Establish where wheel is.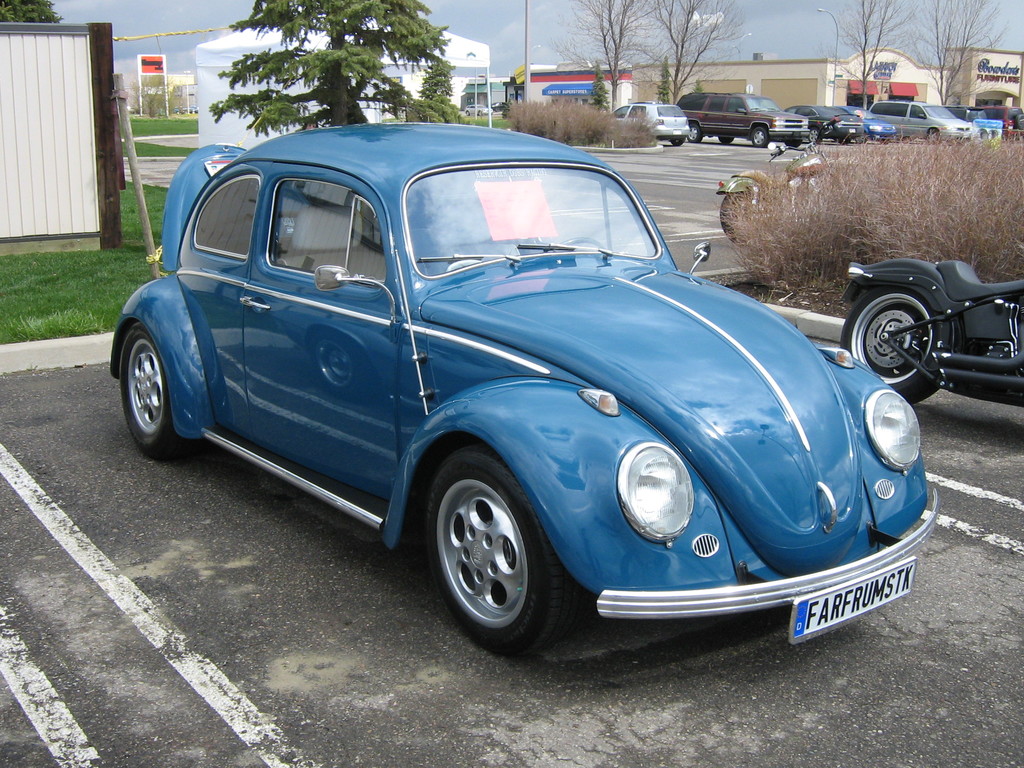
Established at BBox(718, 193, 748, 246).
